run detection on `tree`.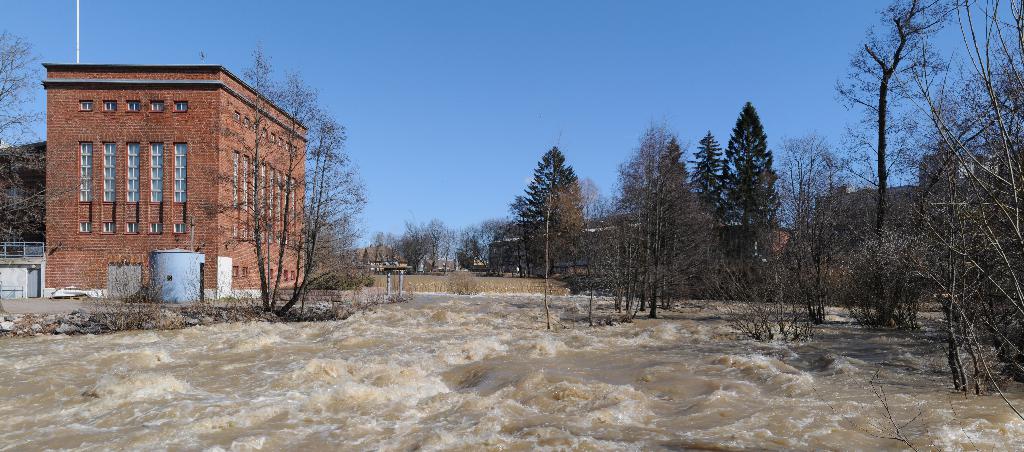
Result: [715,92,795,298].
